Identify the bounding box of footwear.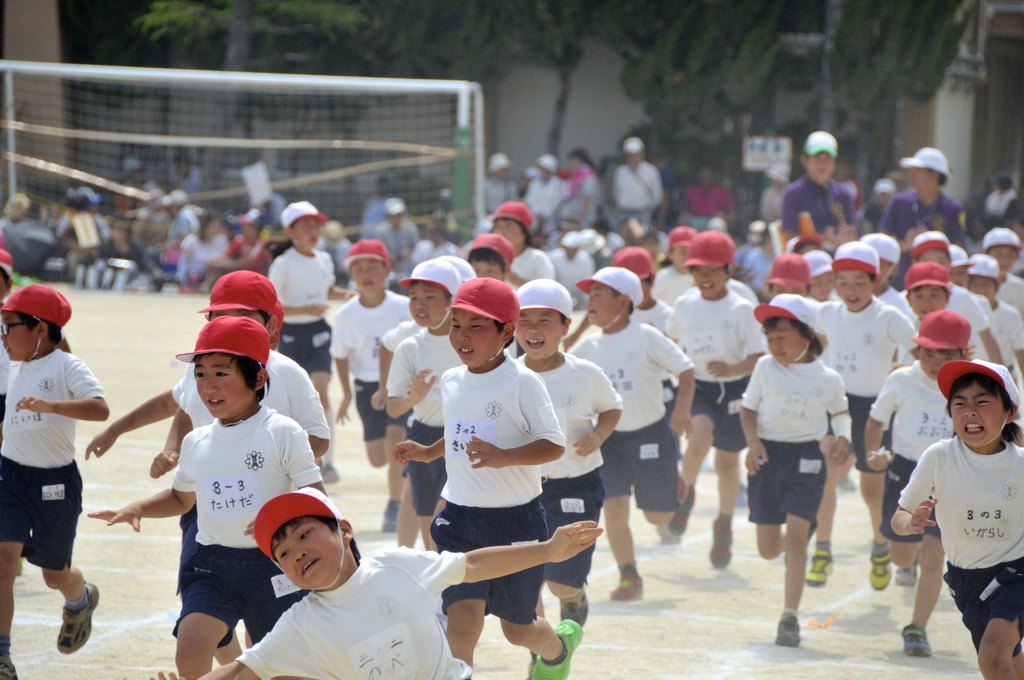
900 623 930 656.
